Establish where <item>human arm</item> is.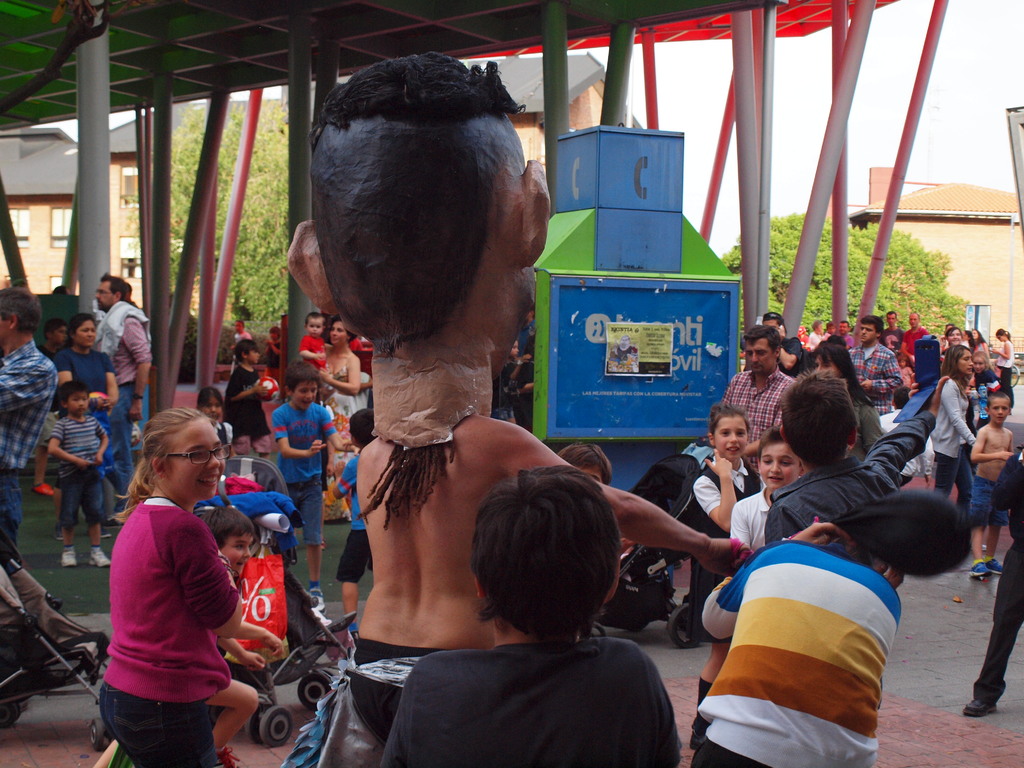
Established at [232,616,289,661].
